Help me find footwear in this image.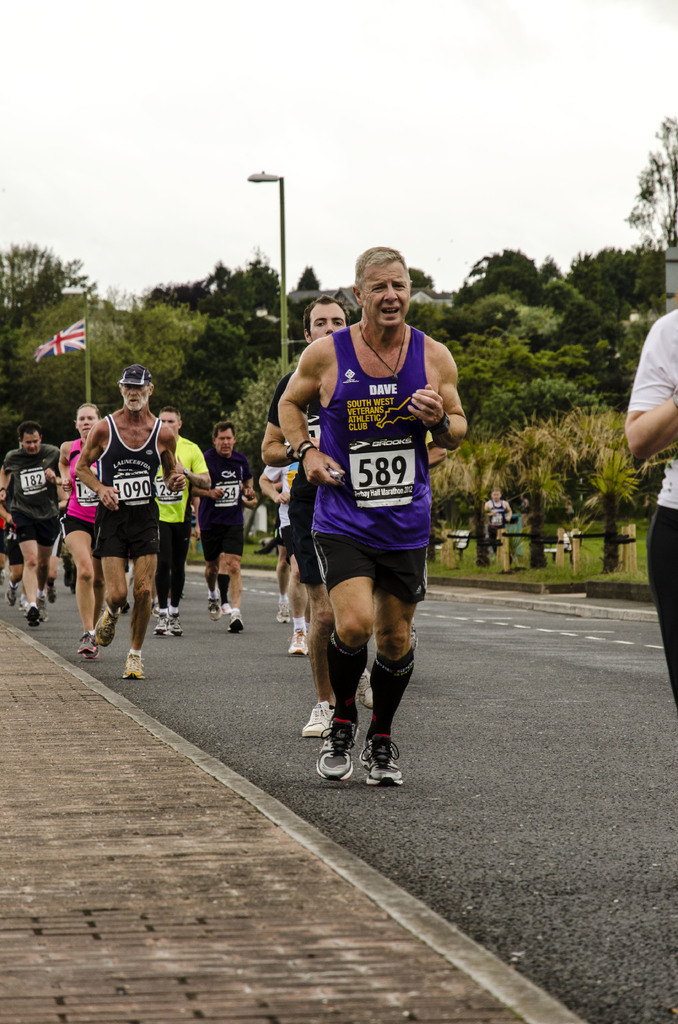
Found it: crop(271, 599, 295, 625).
